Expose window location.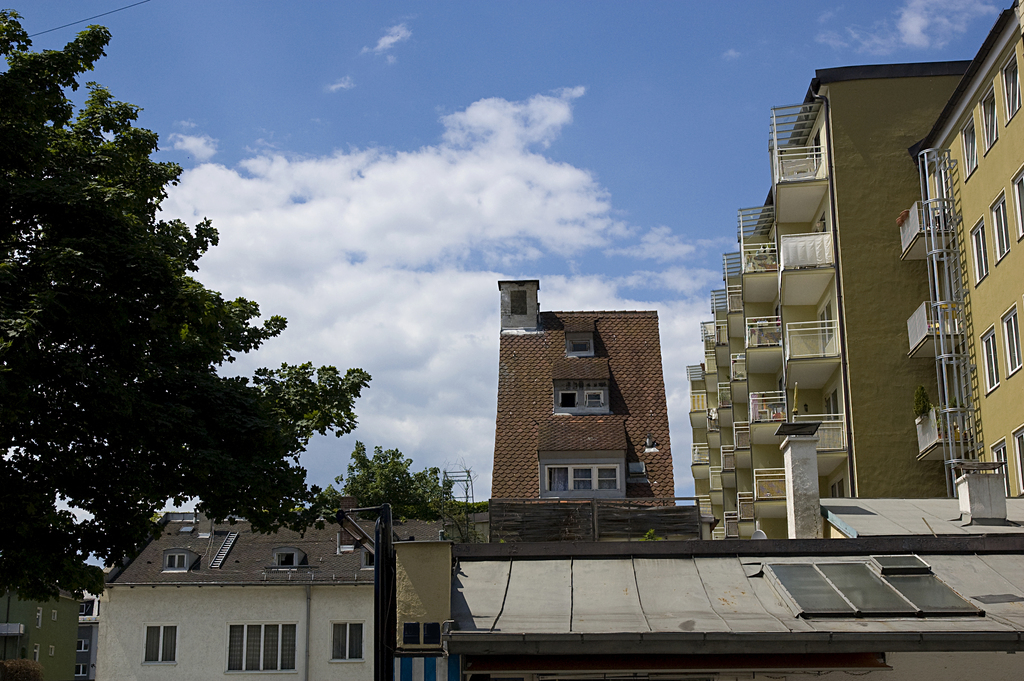
Exposed at left=511, top=290, right=525, bottom=314.
